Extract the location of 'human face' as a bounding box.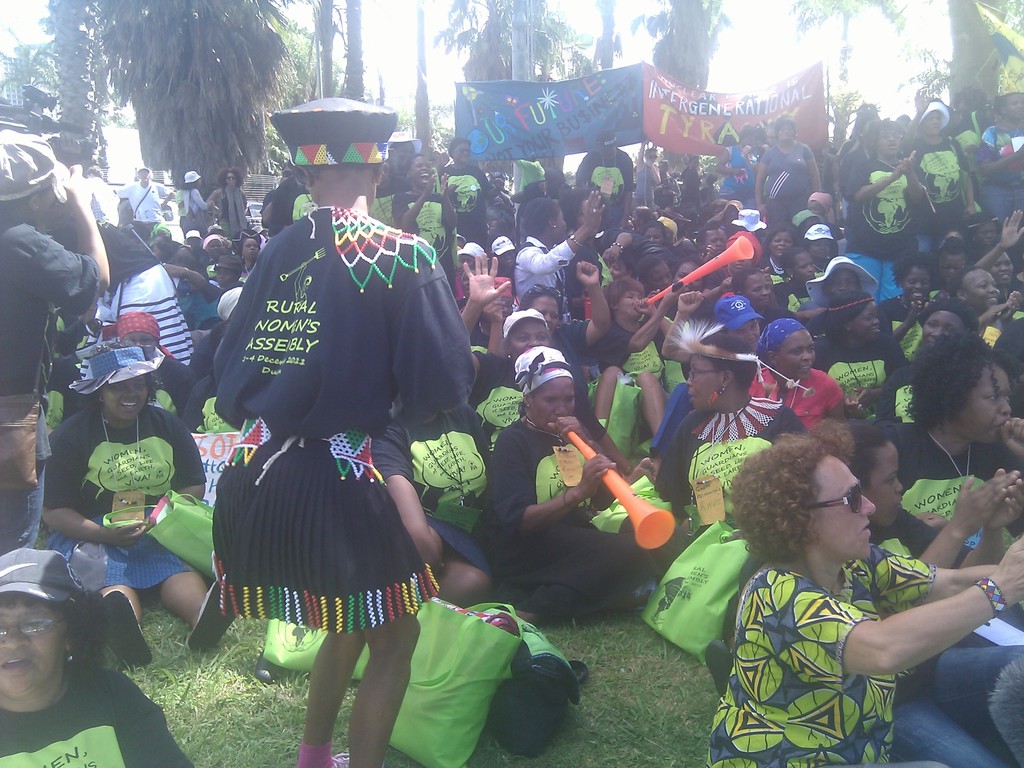
crop(964, 266, 1000, 303).
